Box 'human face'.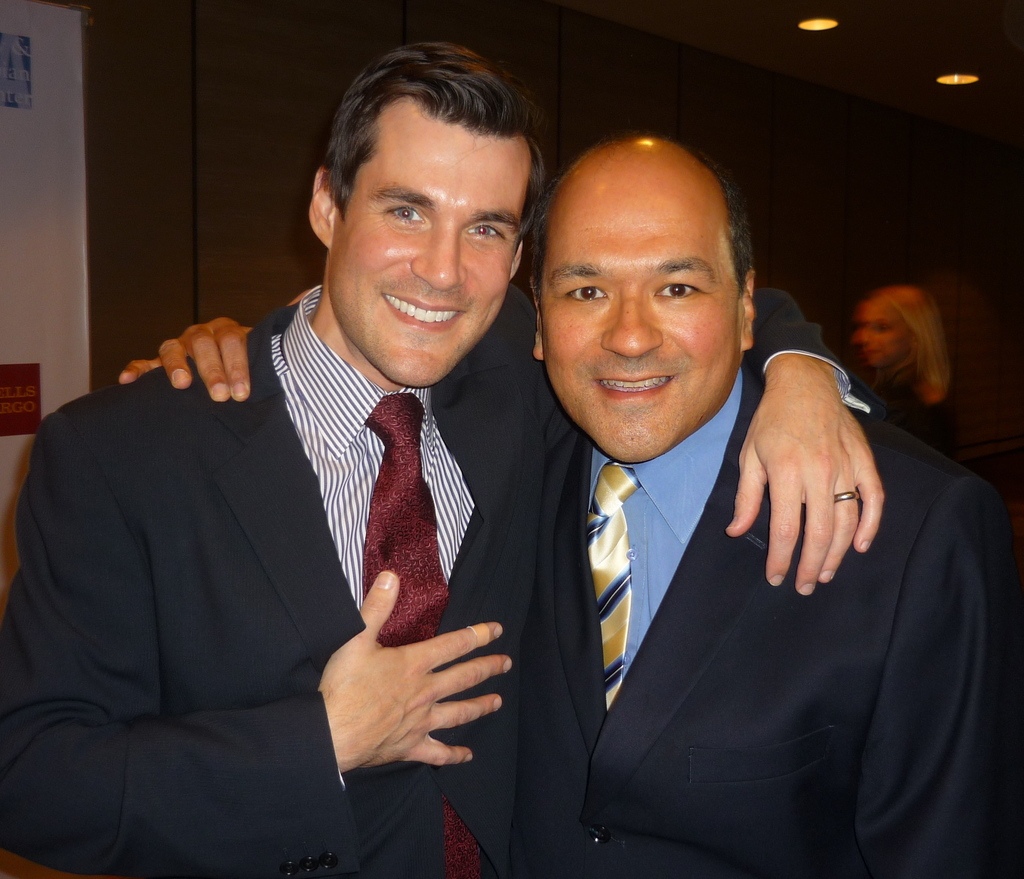
x1=539, y1=192, x2=741, y2=462.
